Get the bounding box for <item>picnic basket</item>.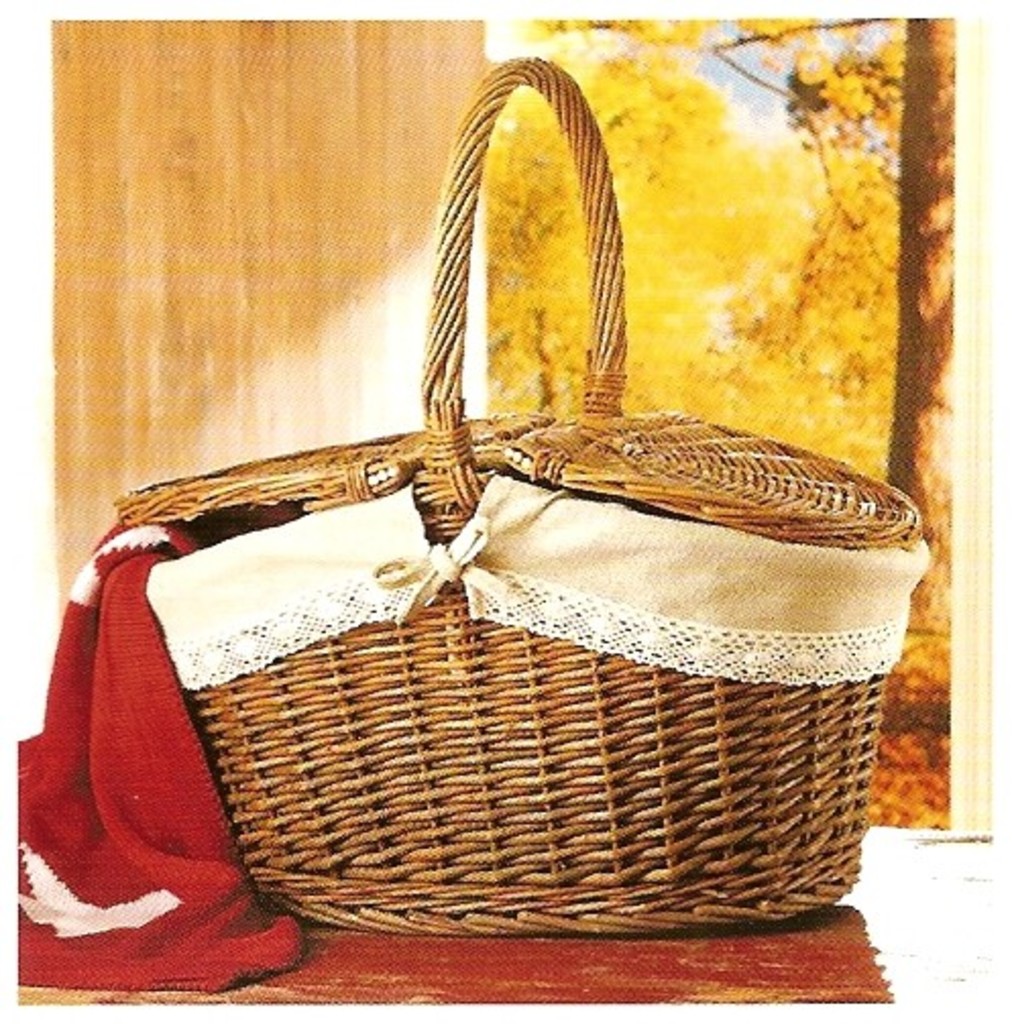
106 55 926 936.
